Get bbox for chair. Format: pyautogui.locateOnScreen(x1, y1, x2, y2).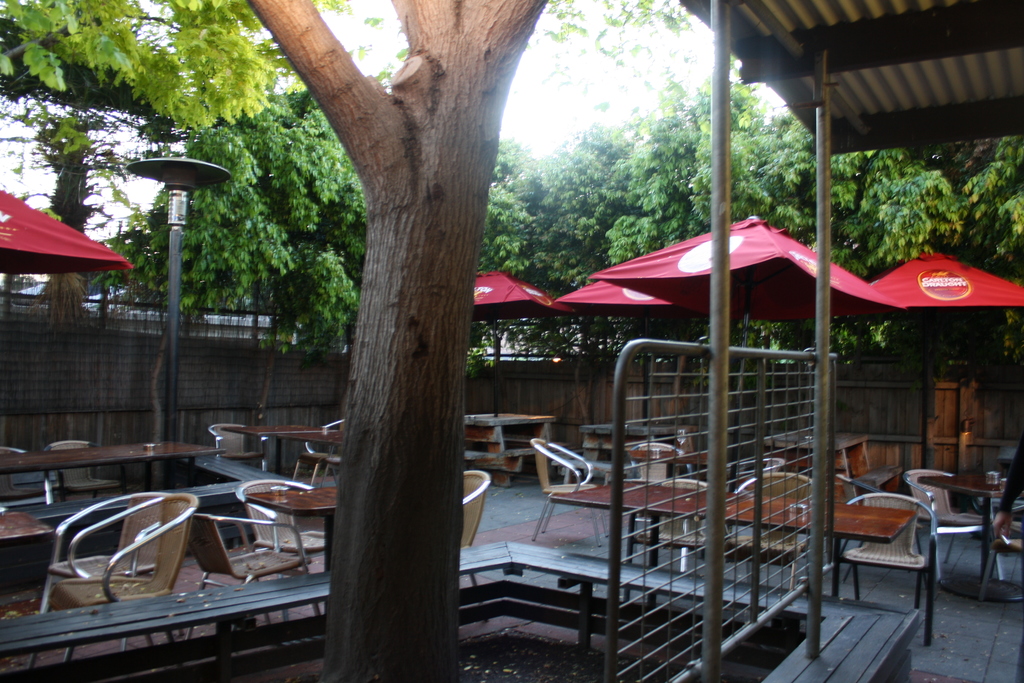
pyautogui.locateOnScreen(827, 494, 936, 609).
